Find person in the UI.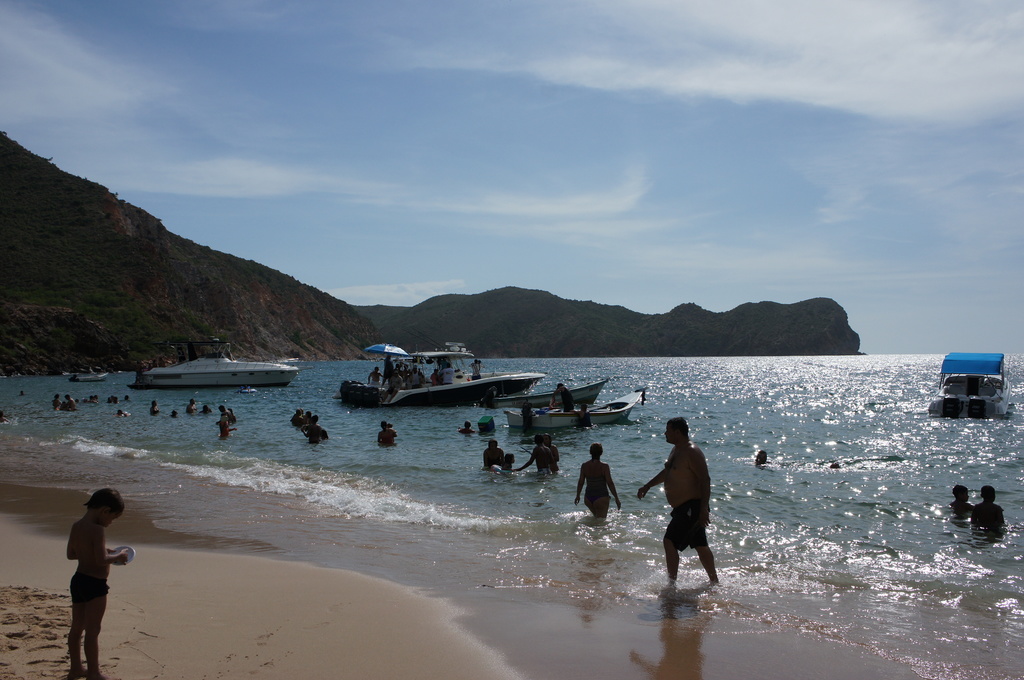
UI element at box=[477, 437, 506, 469].
